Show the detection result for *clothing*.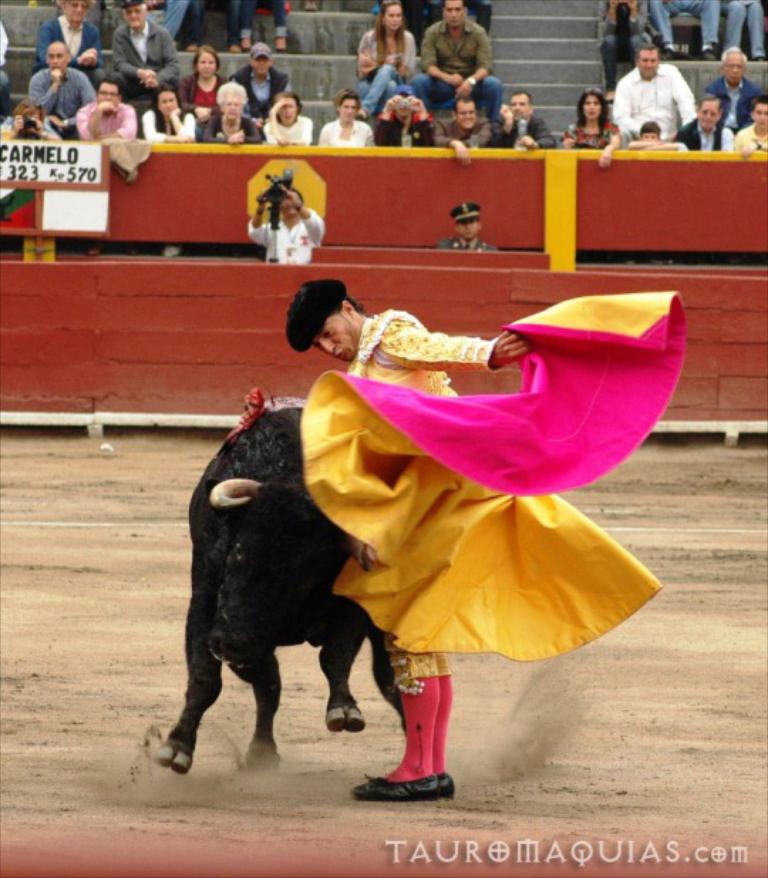
<bbox>28, 61, 95, 127</bbox>.
